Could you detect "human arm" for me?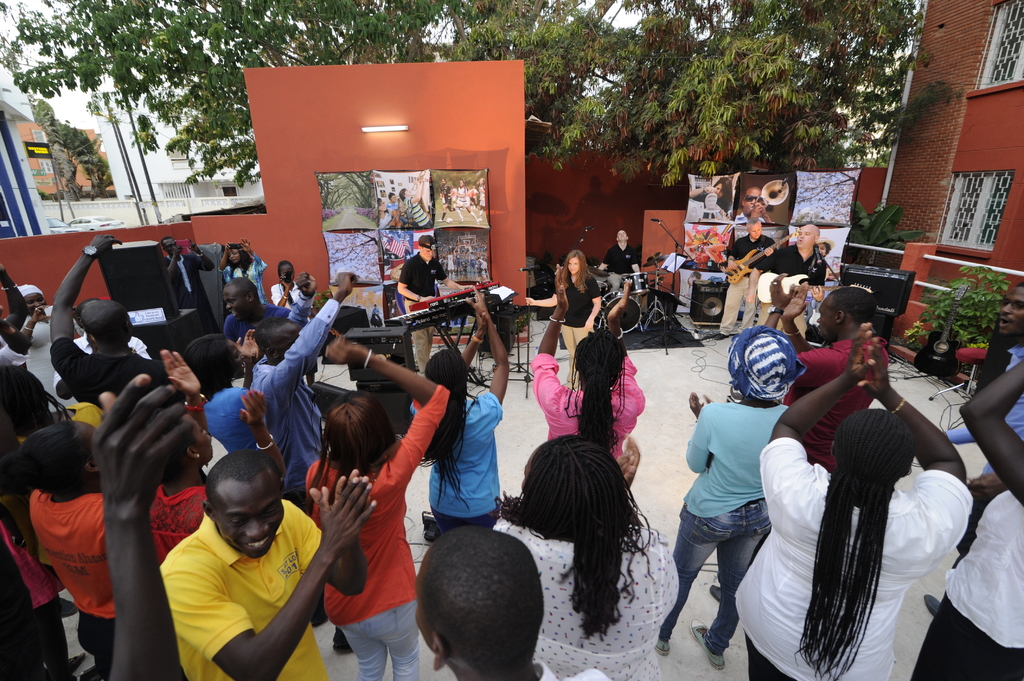
Detection result: bbox(234, 383, 292, 485).
